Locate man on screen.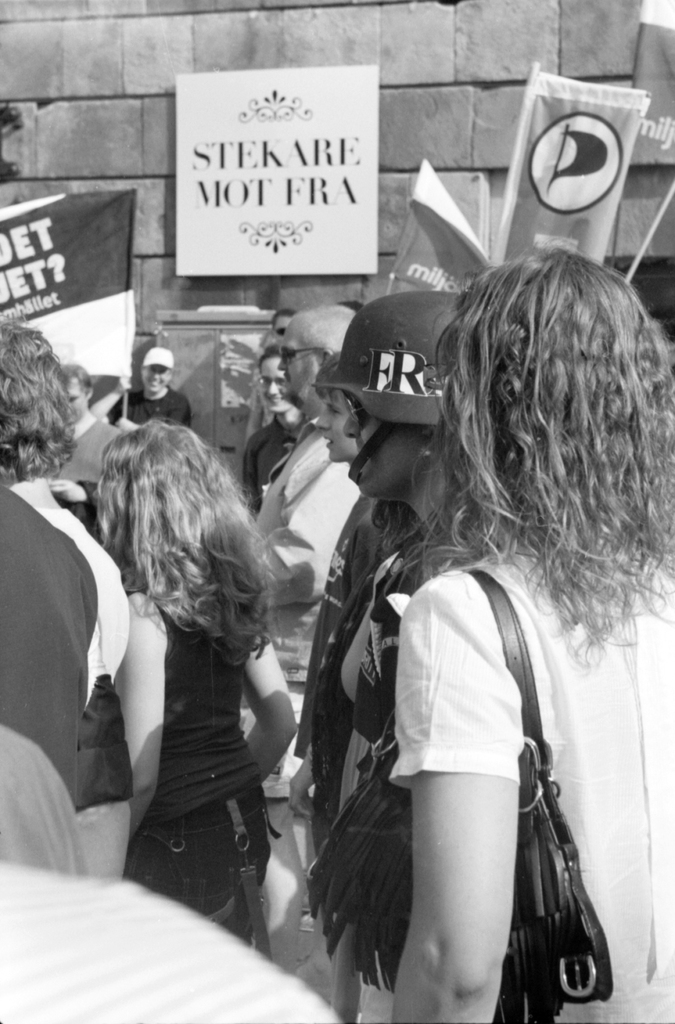
On screen at rect(0, 723, 99, 870).
